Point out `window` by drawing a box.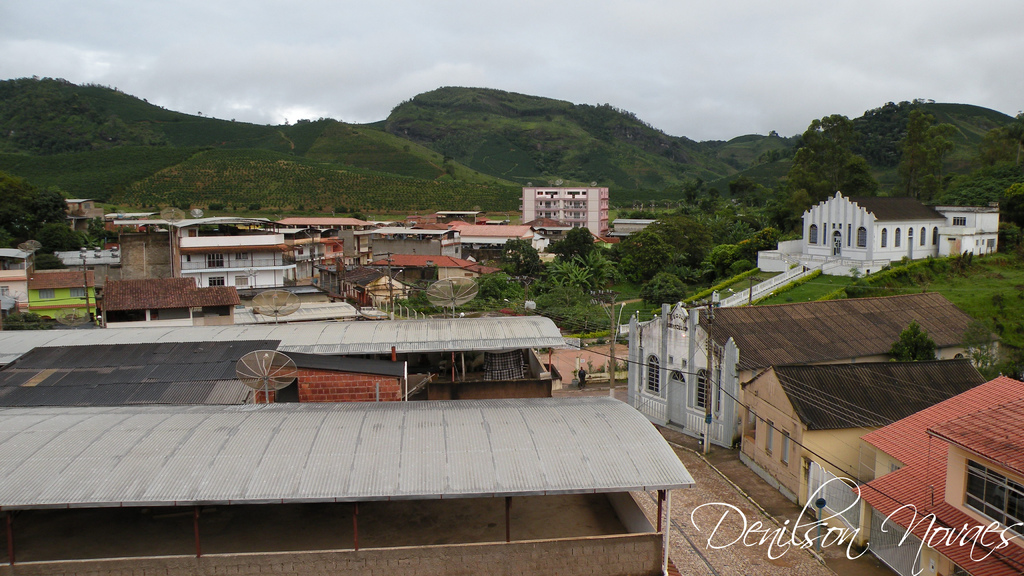
(x1=963, y1=454, x2=1023, y2=531).
